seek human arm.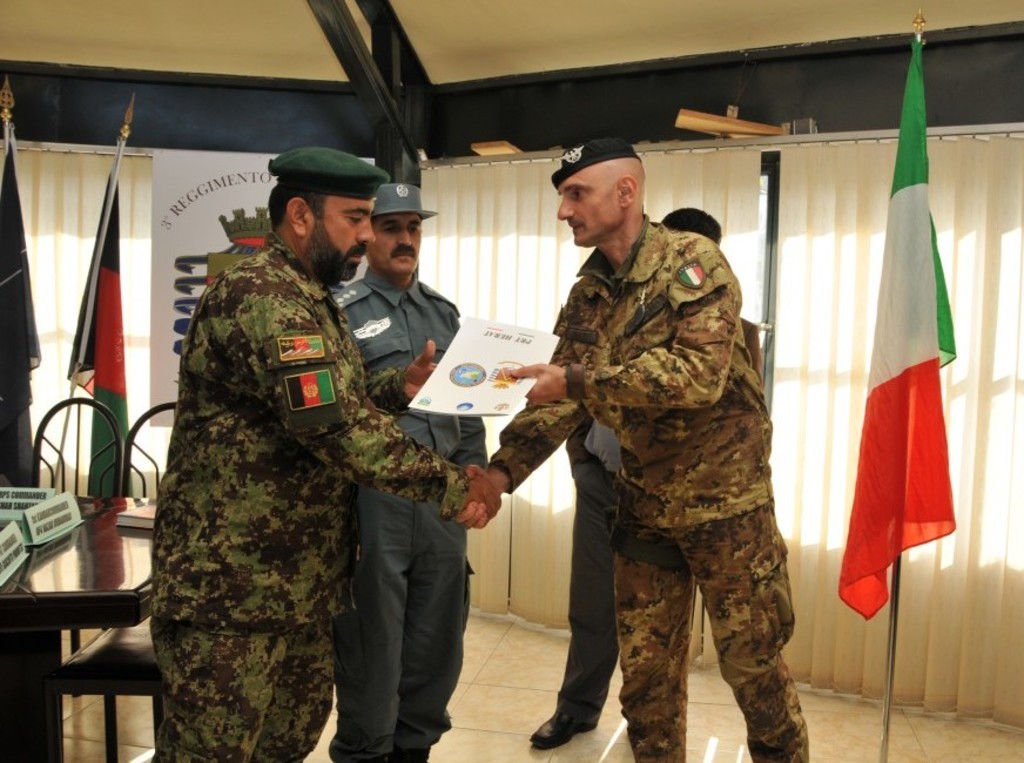
[445, 408, 591, 528].
